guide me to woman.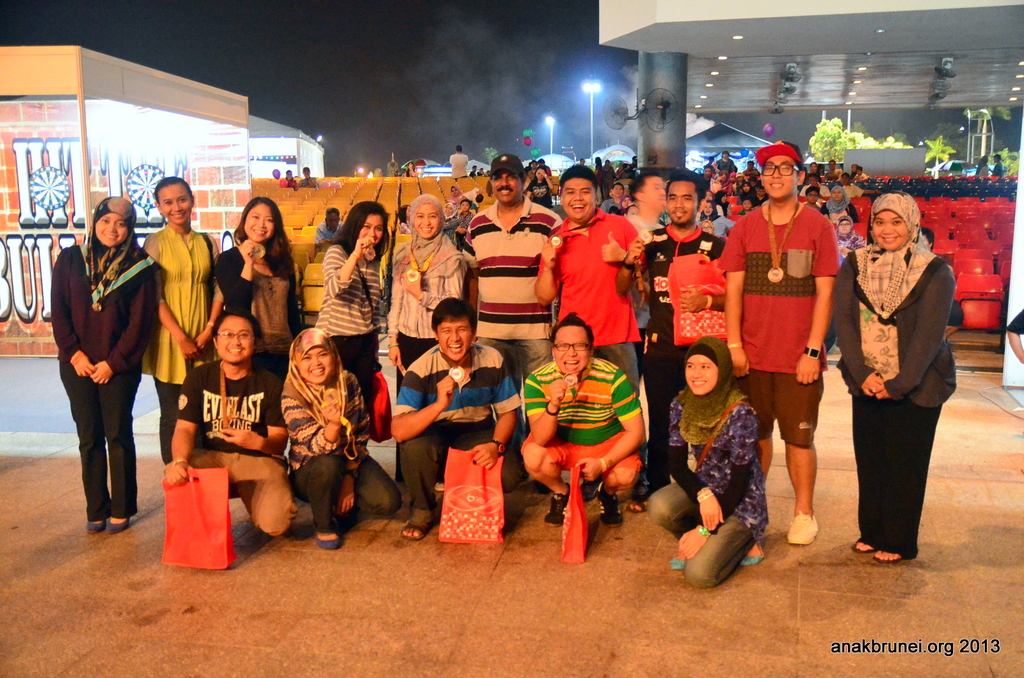
Guidance: <box>645,337,779,594</box>.
